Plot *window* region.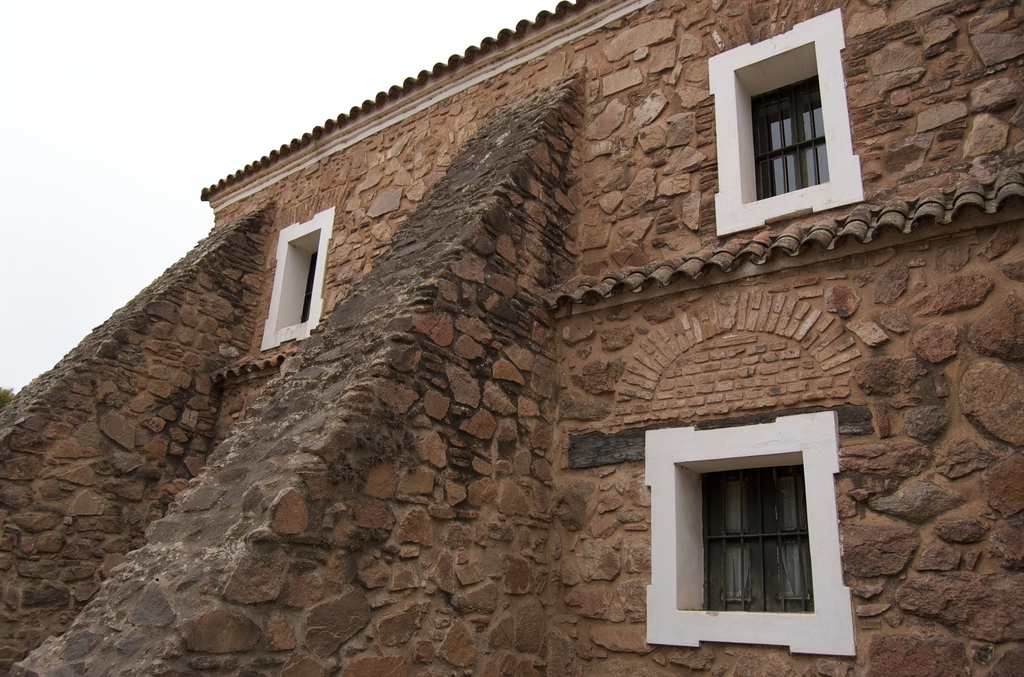
Plotted at (712, 6, 868, 239).
